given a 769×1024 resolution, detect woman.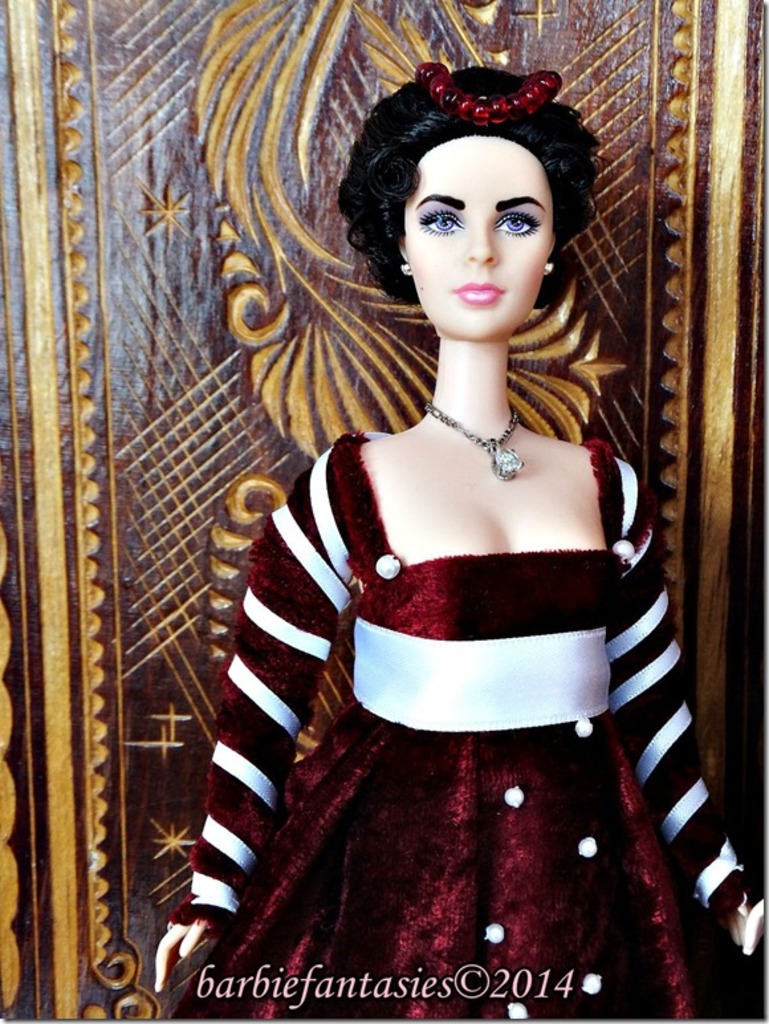
crop(180, 52, 695, 1007).
